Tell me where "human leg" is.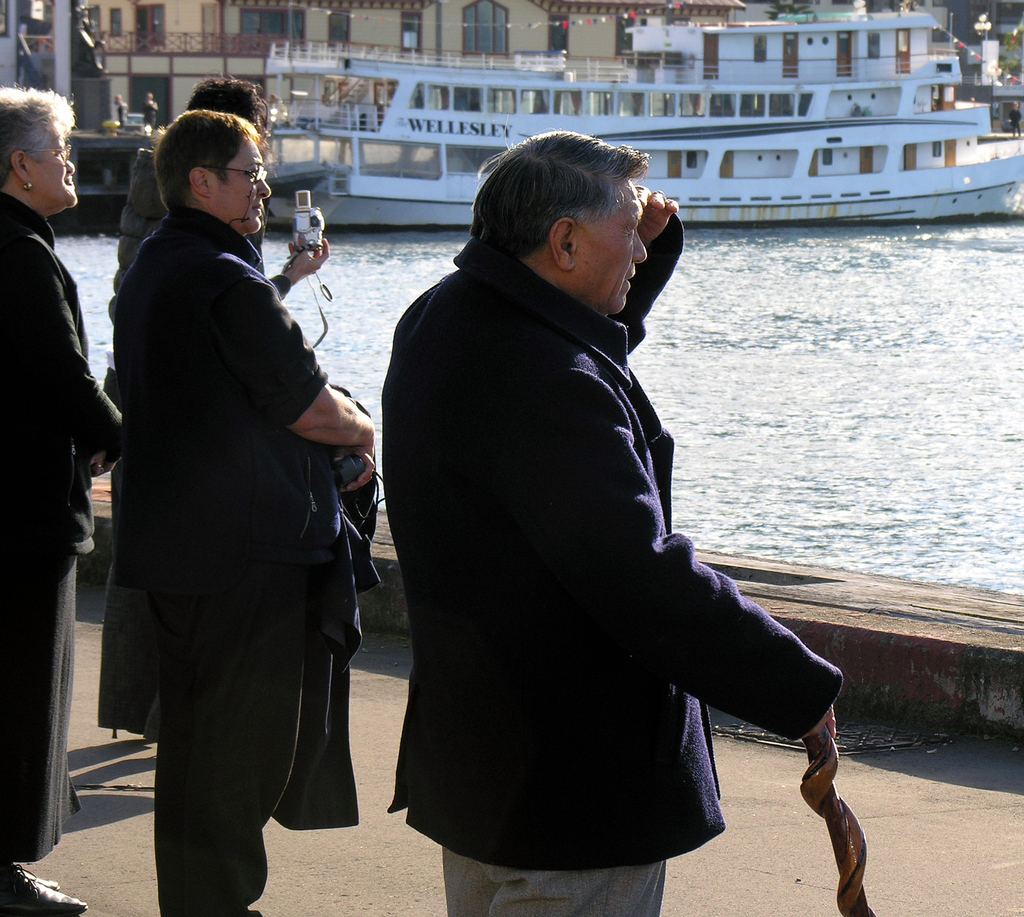
"human leg" is at [left=152, top=664, right=304, bottom=916].
